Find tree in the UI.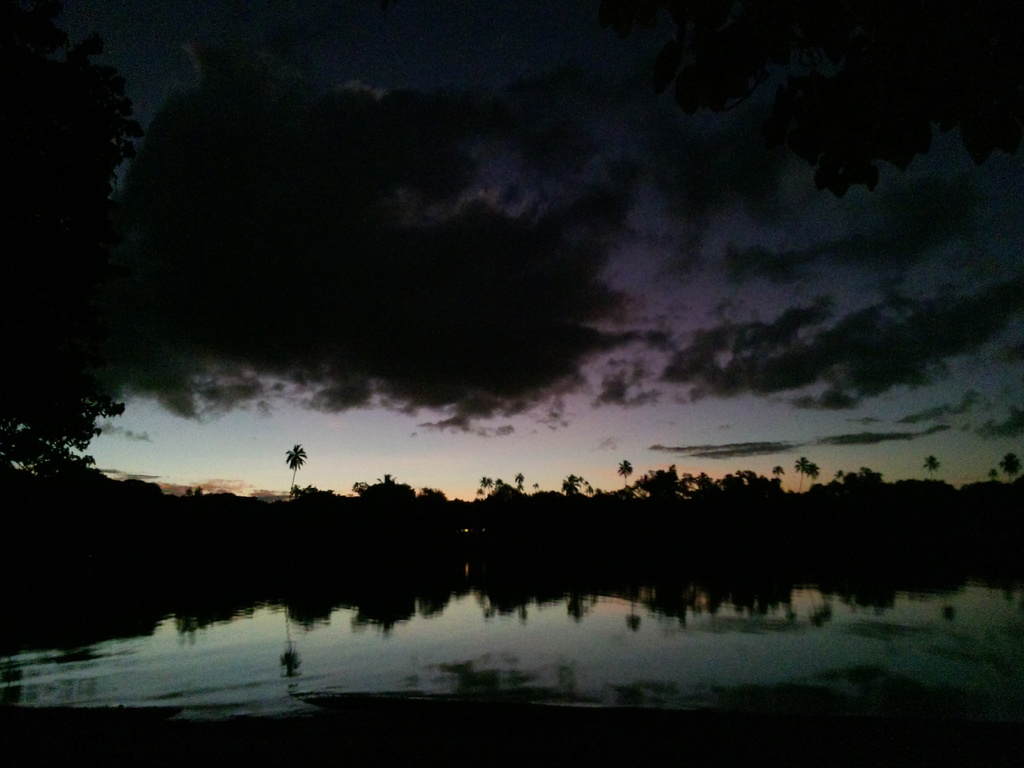
UI element at (x1=474, y1=468, x2=527, y2=500).
